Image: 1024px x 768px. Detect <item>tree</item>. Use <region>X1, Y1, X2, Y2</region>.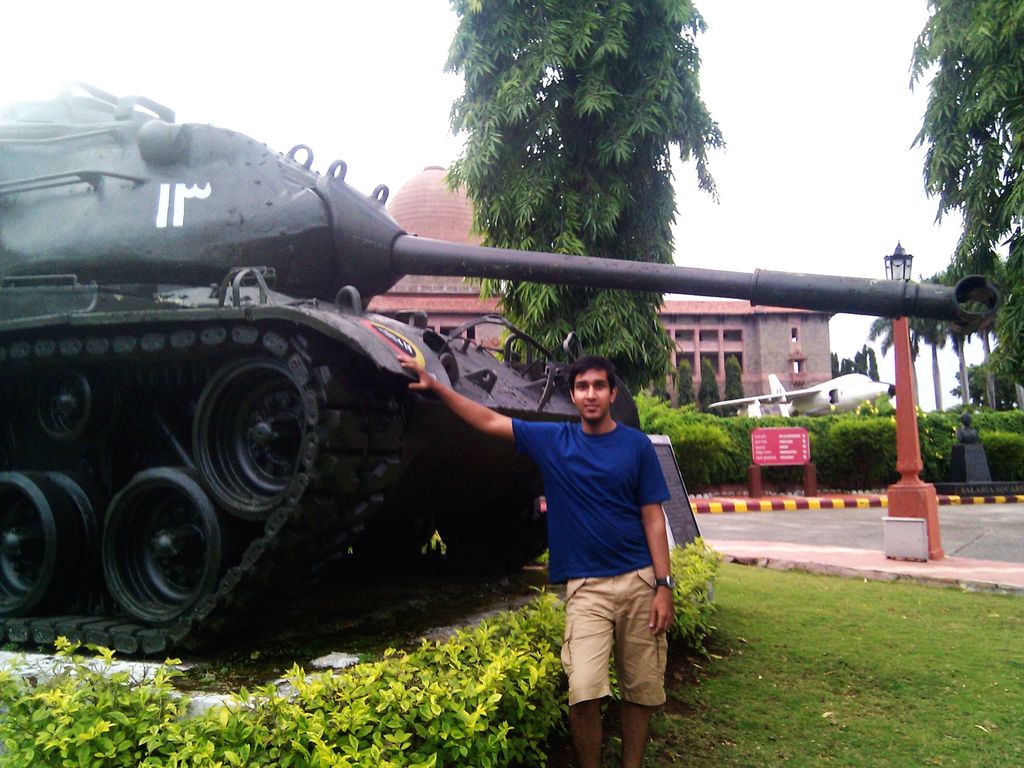
<region>403, 21, 752, 395</region>.
